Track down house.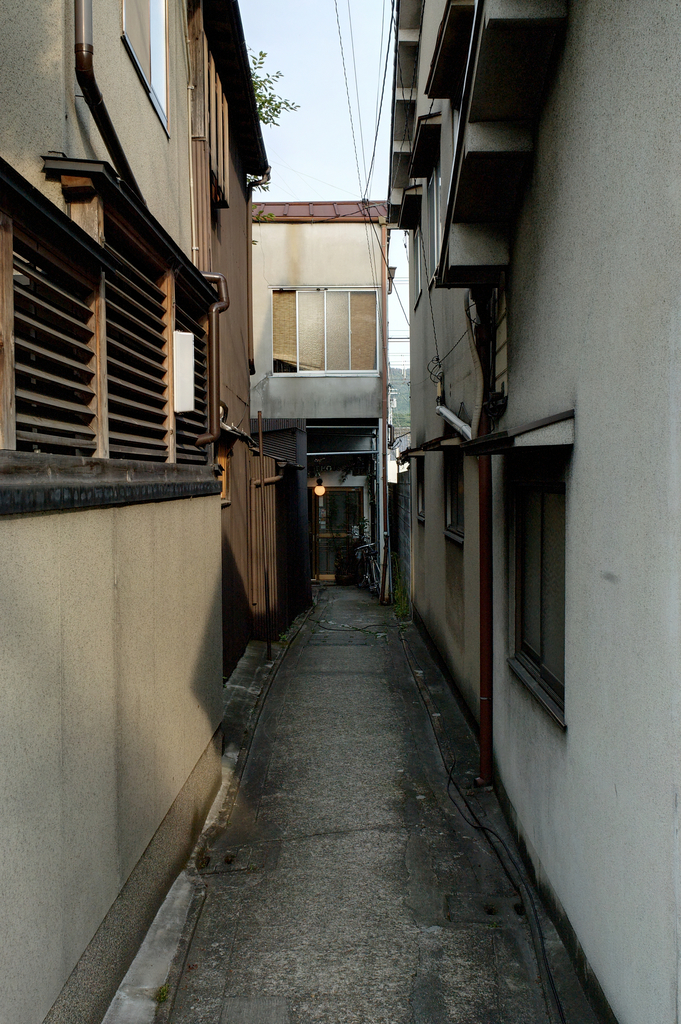
Tracked to {"left": 0, "top": 0, "right": 265, "bottom": 1023}.
